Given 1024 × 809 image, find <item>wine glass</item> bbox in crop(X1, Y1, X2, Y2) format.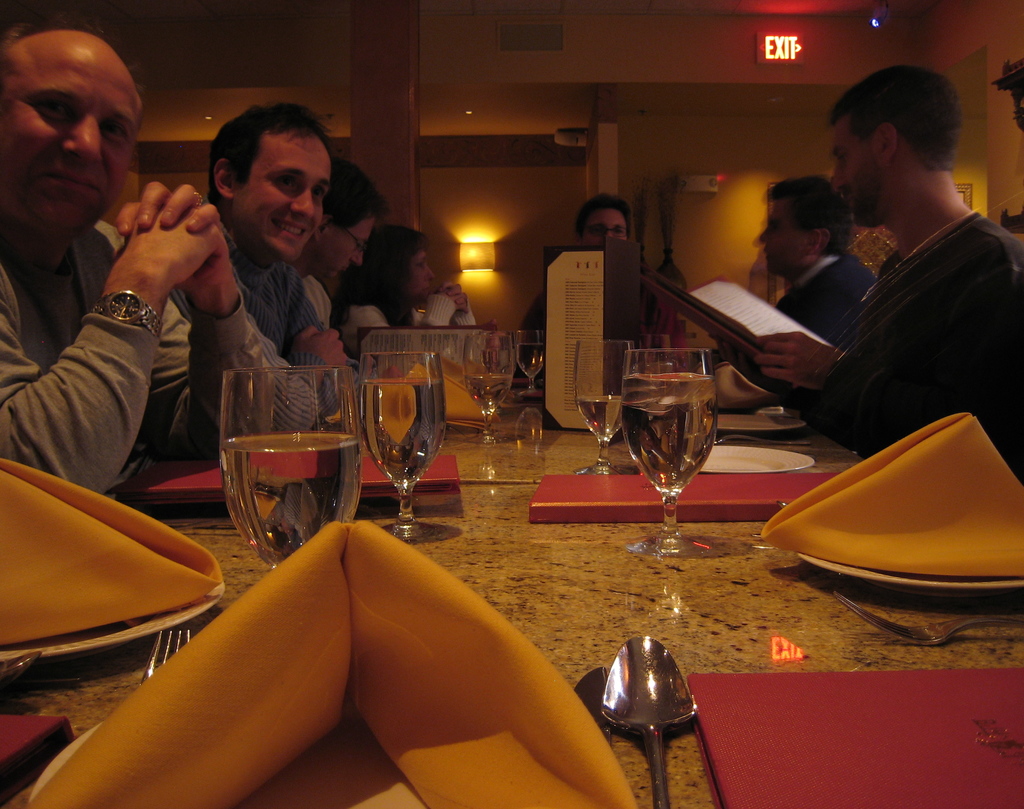
crop(624, 351, 716, 560).
